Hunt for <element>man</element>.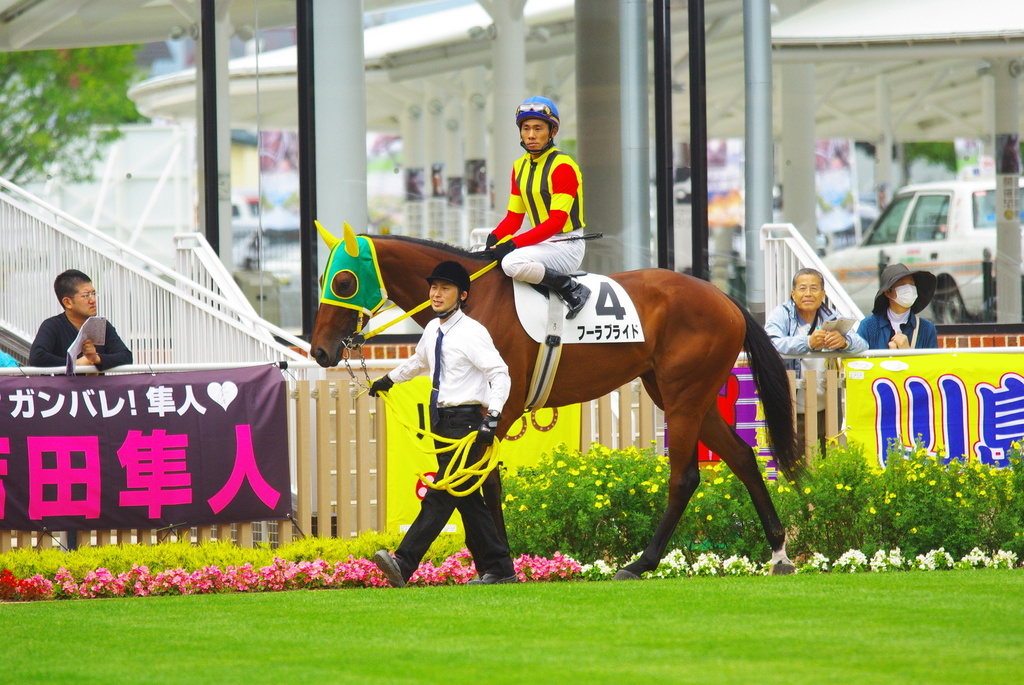
Hunted down at locate(483, 95, 588, 315).
